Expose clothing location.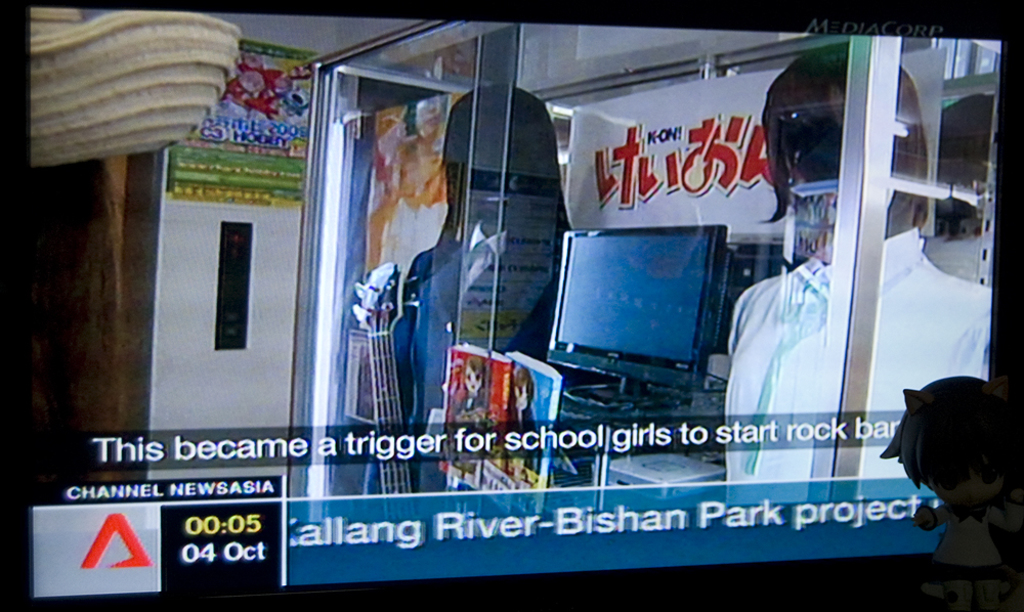
Exposed at {"x1": 881, "y1": 379, "x2": 1018, "y2": 565}.
